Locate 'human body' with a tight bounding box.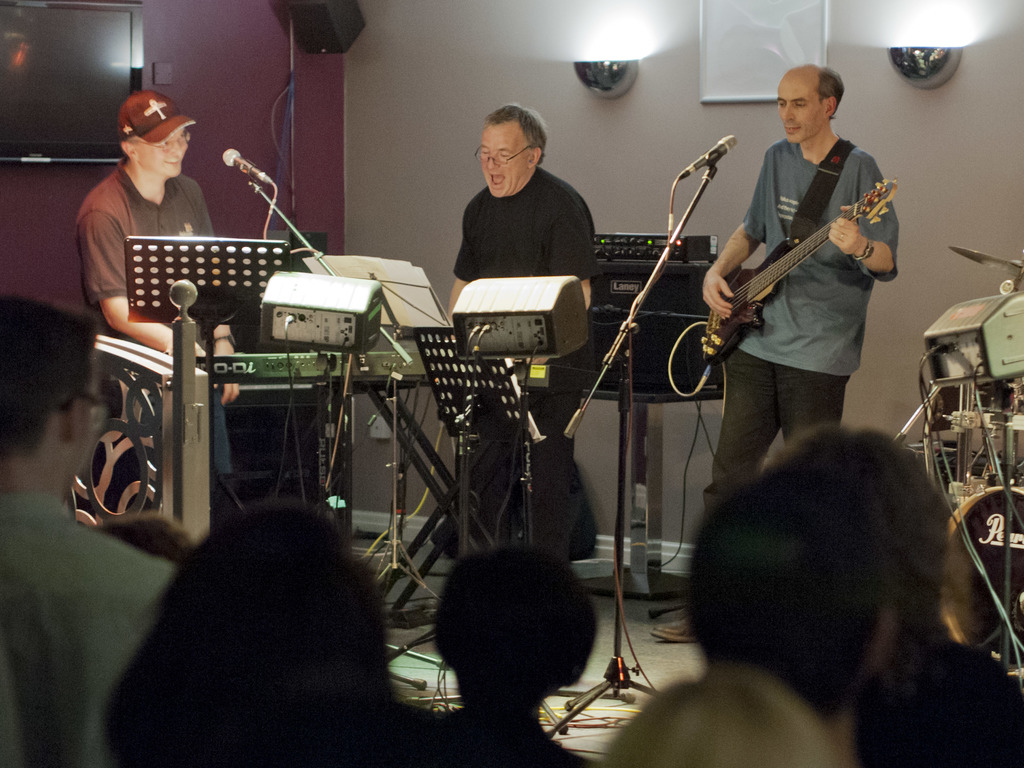
685:61:897:643.
